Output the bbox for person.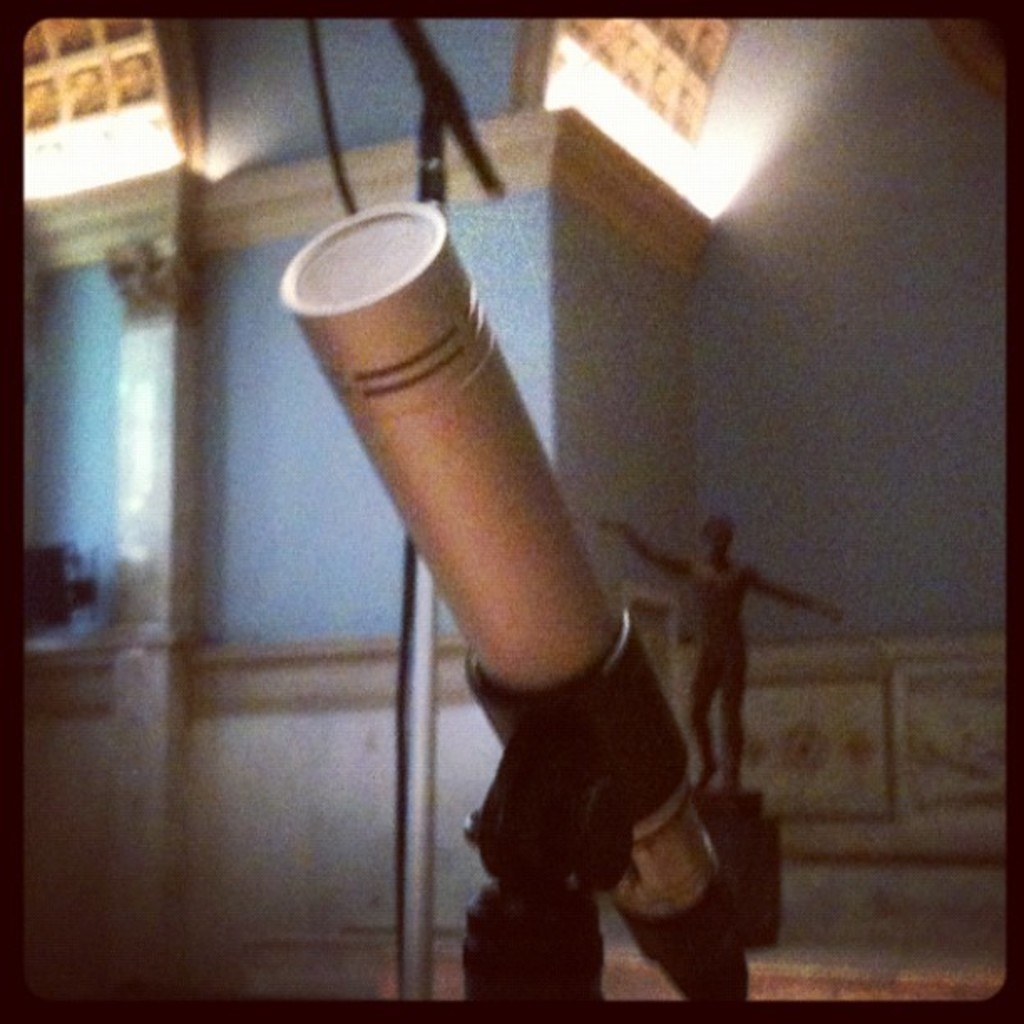
box(596, 509, 847, 812).
